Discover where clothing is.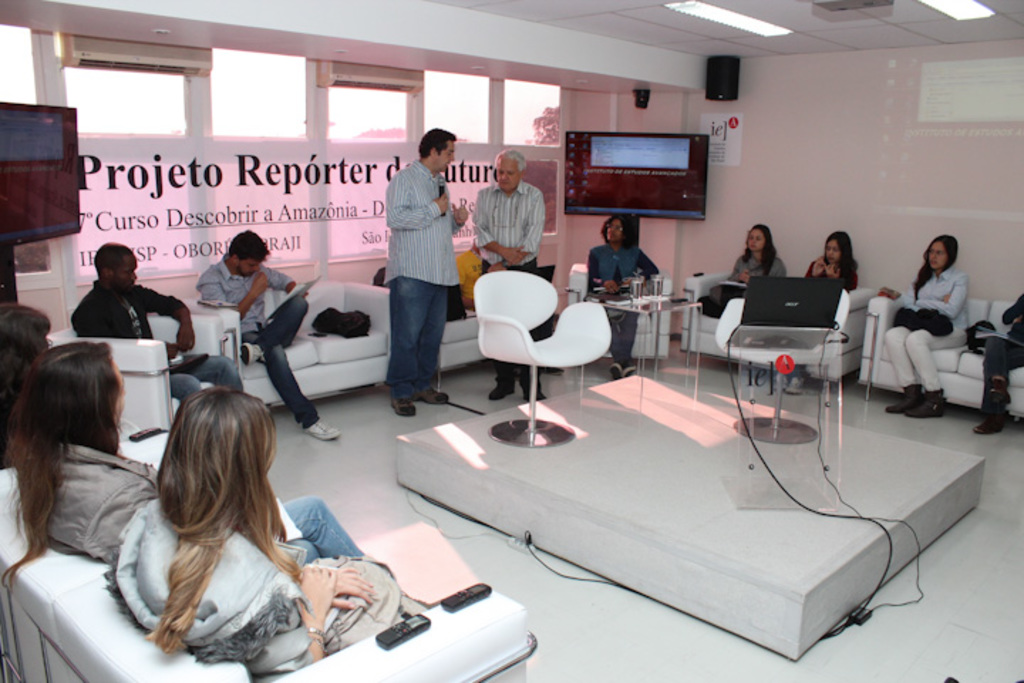
Discovered at rect(705, 242, 778, 313).
